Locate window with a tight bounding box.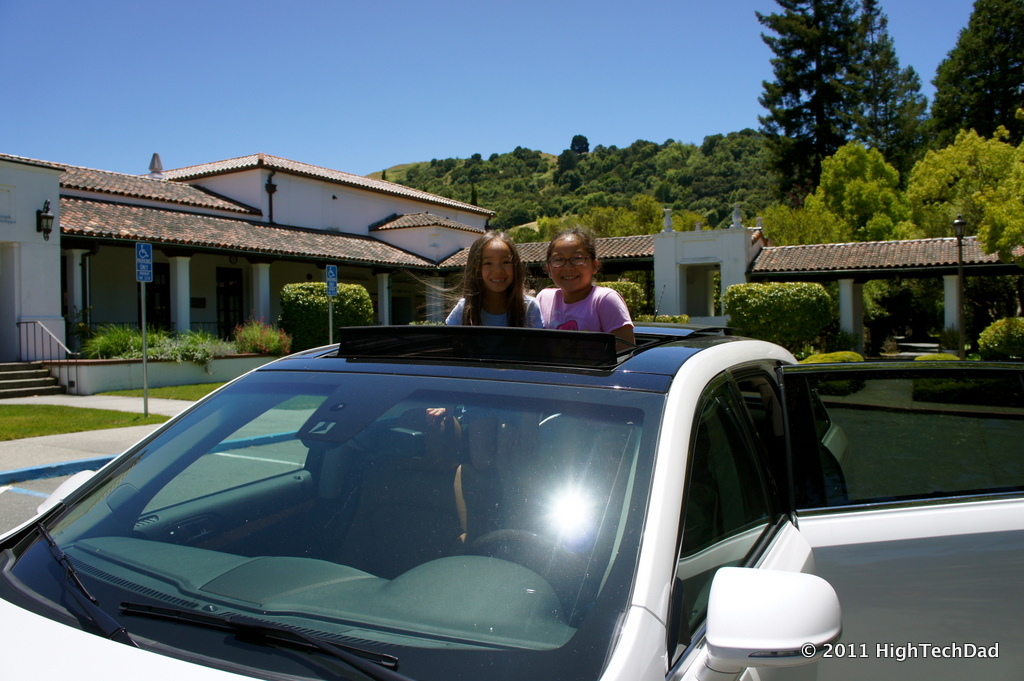
[389,292,411,324].
